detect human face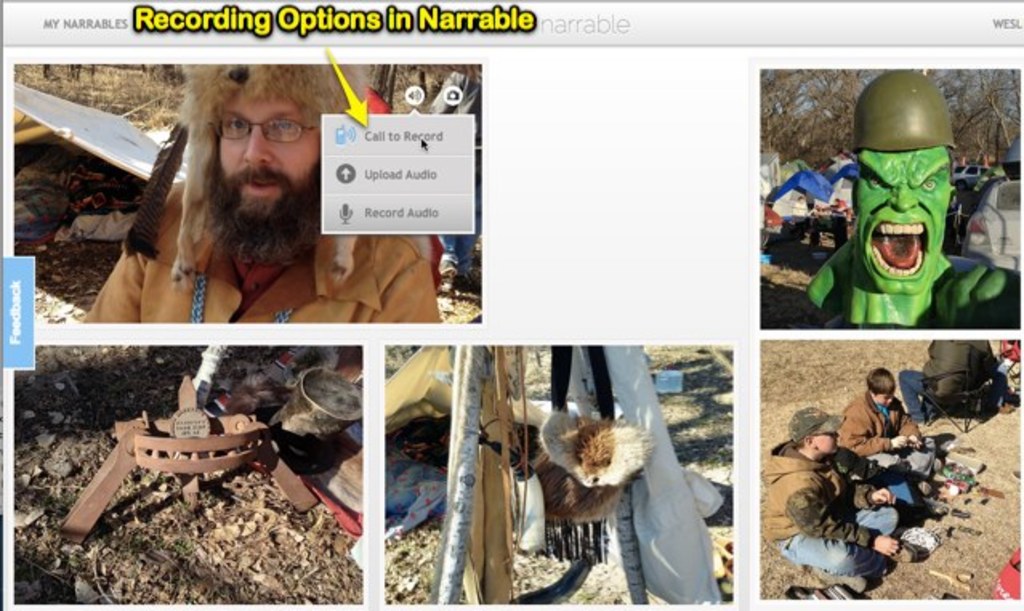
(x1=218, y1=90, x2=324, y2=208)
